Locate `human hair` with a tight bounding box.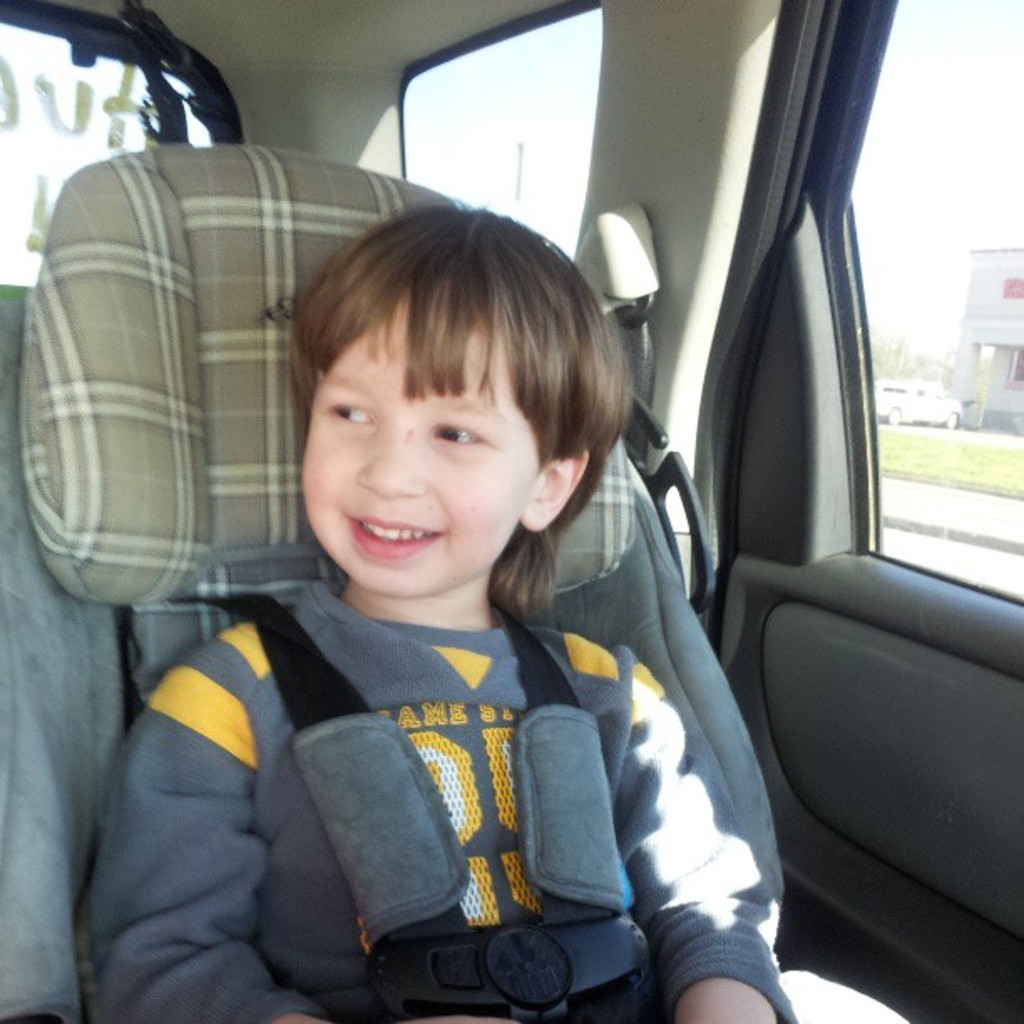
region(238, 194, 632, 576).
